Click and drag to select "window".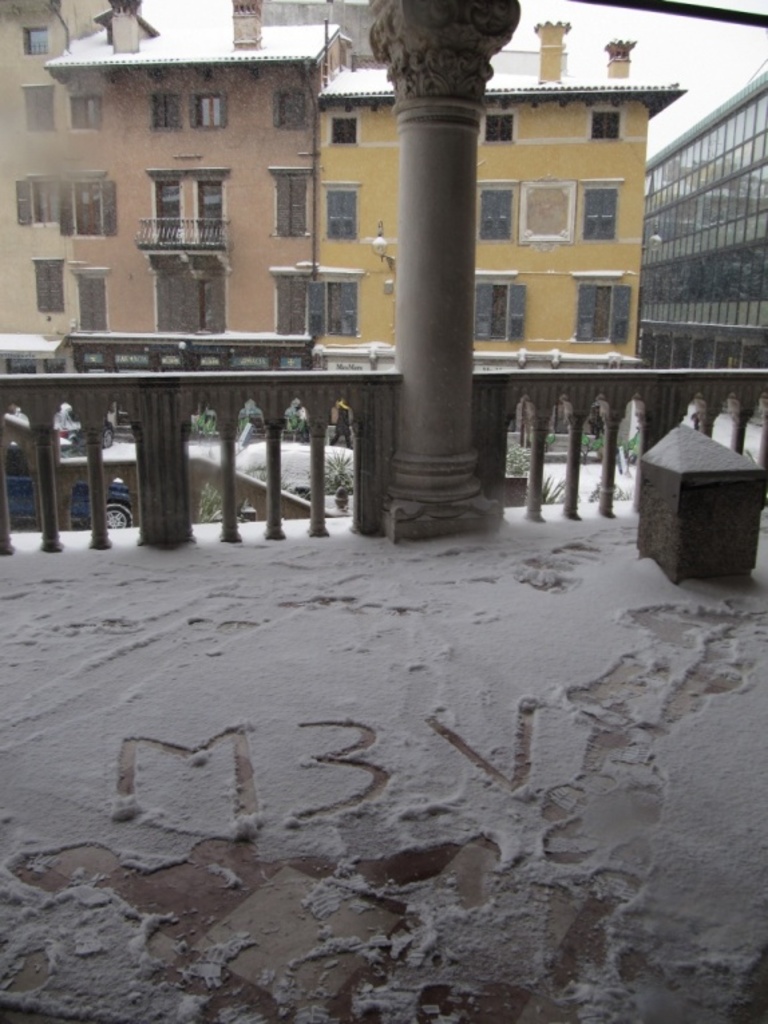
Selection: BBox(474, 270, 522, 340).
